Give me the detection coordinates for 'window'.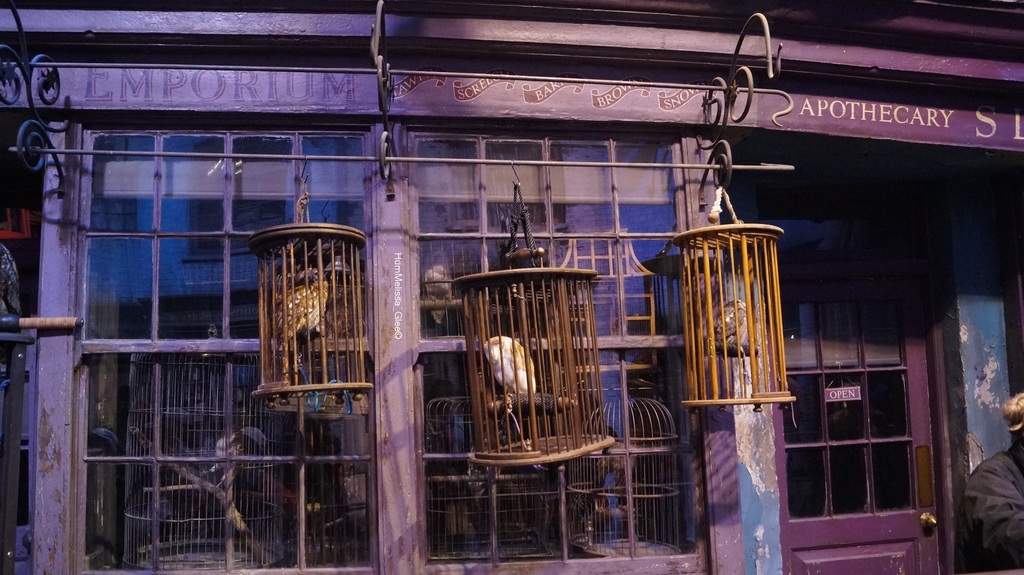
select_region(30, 130, 732, 574).
